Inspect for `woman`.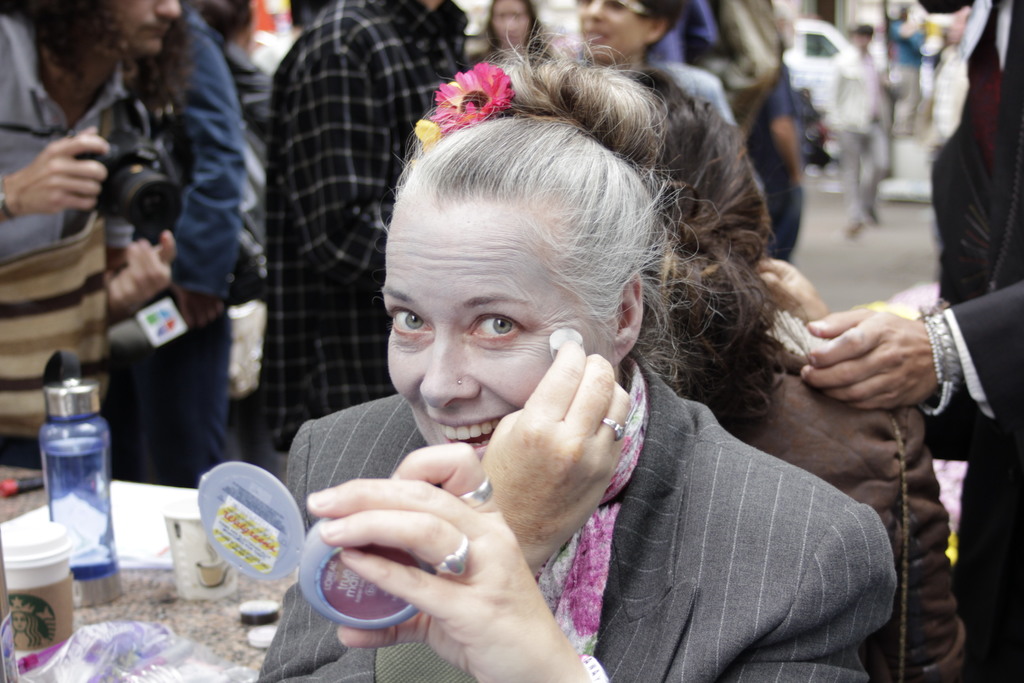
Inspection: rect(481, 0, 552, 66).
